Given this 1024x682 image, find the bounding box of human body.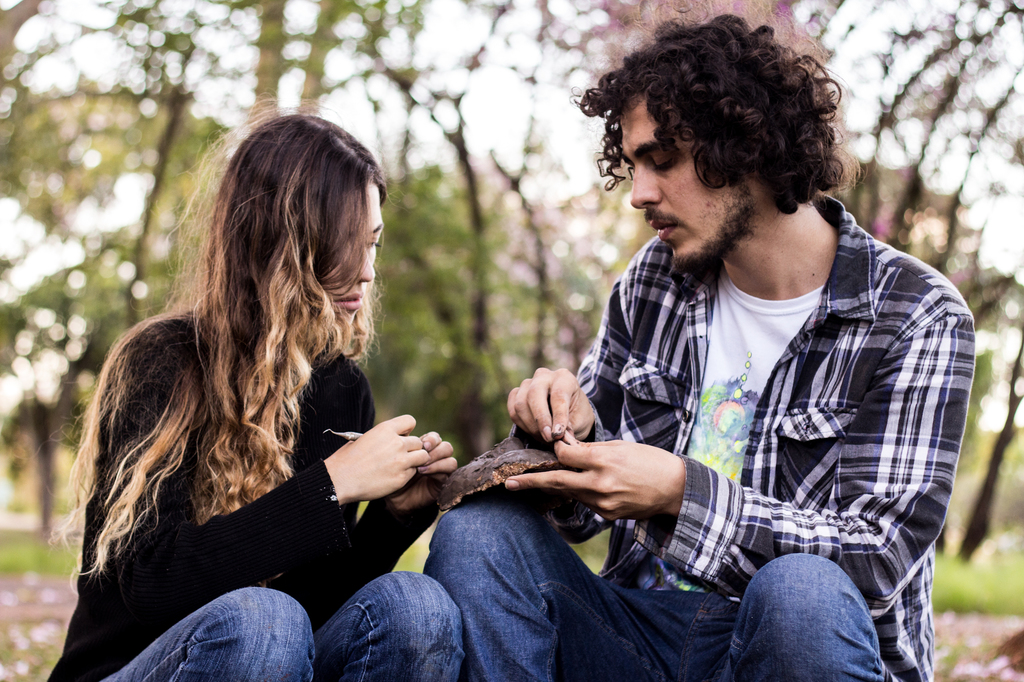
(414,194,977,681).
